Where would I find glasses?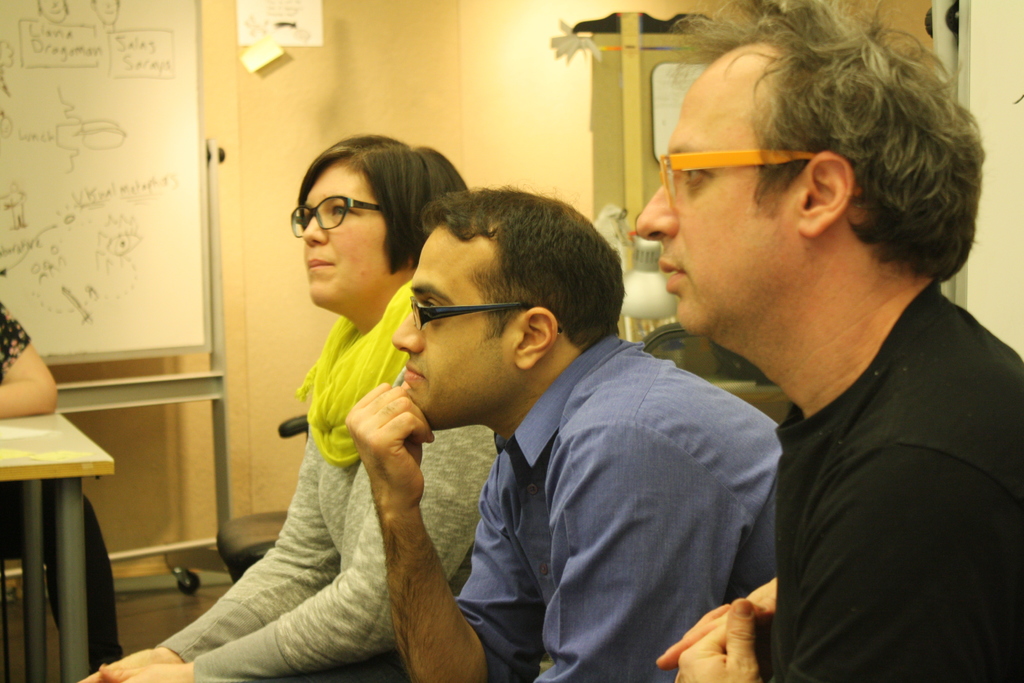
At select_region(655, 148, 872, 215).
